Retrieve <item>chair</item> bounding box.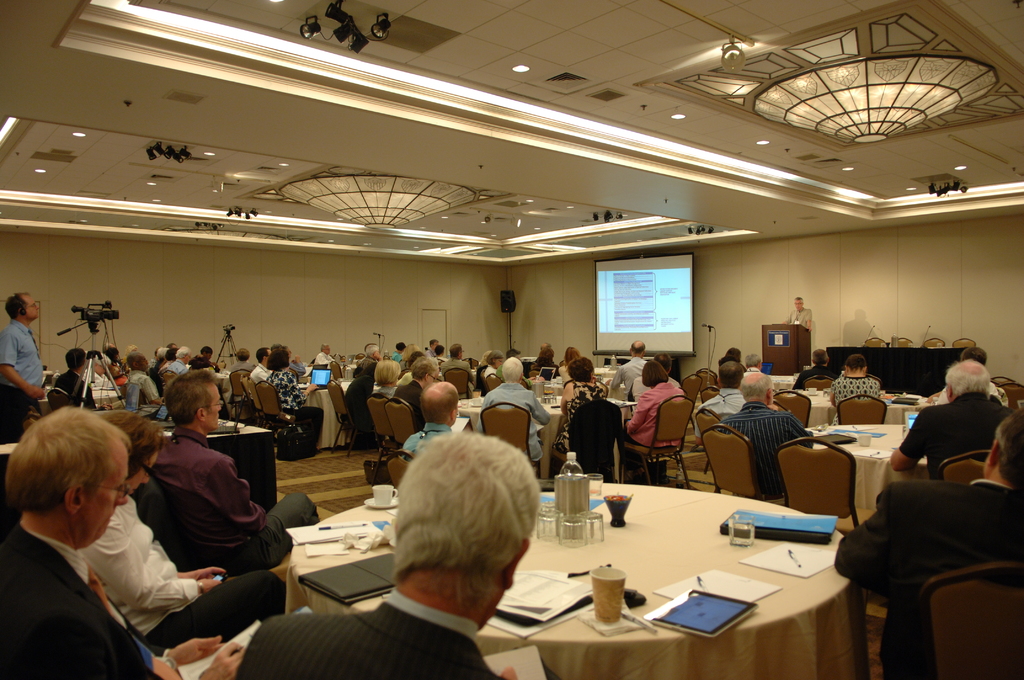
Bounding box: [x1=381, y1=397, x2=414, y2=462].
